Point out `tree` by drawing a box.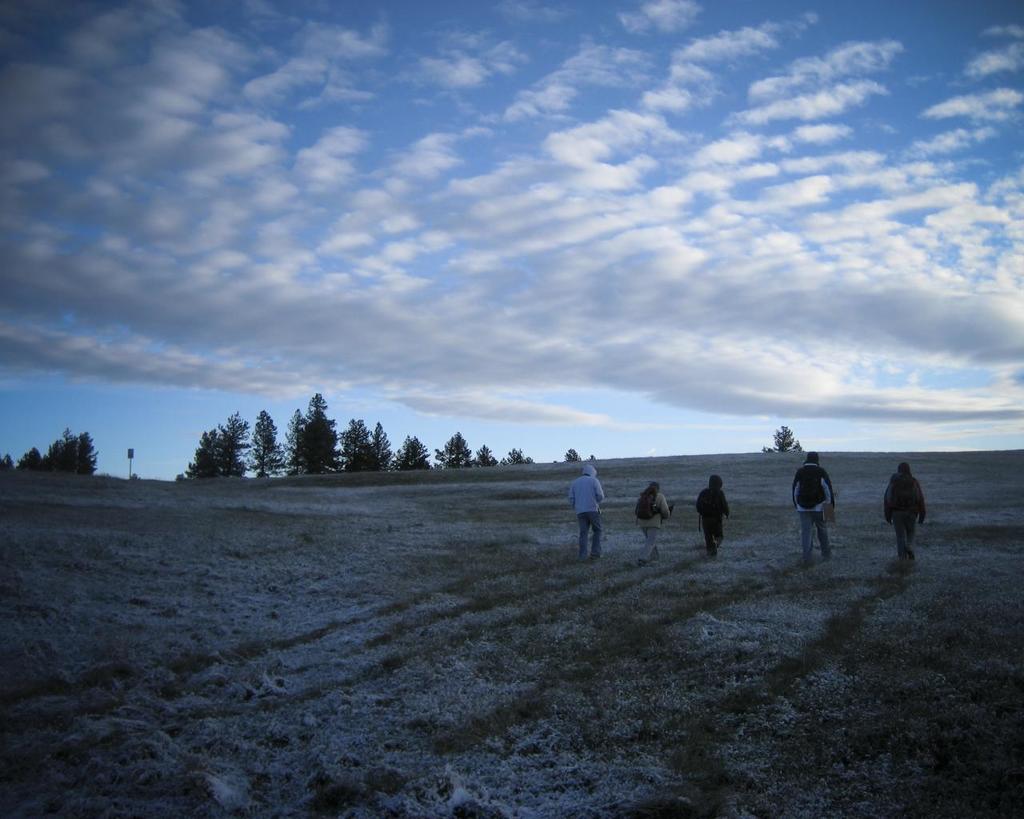
bbox=(46, 428, 81, 481).
